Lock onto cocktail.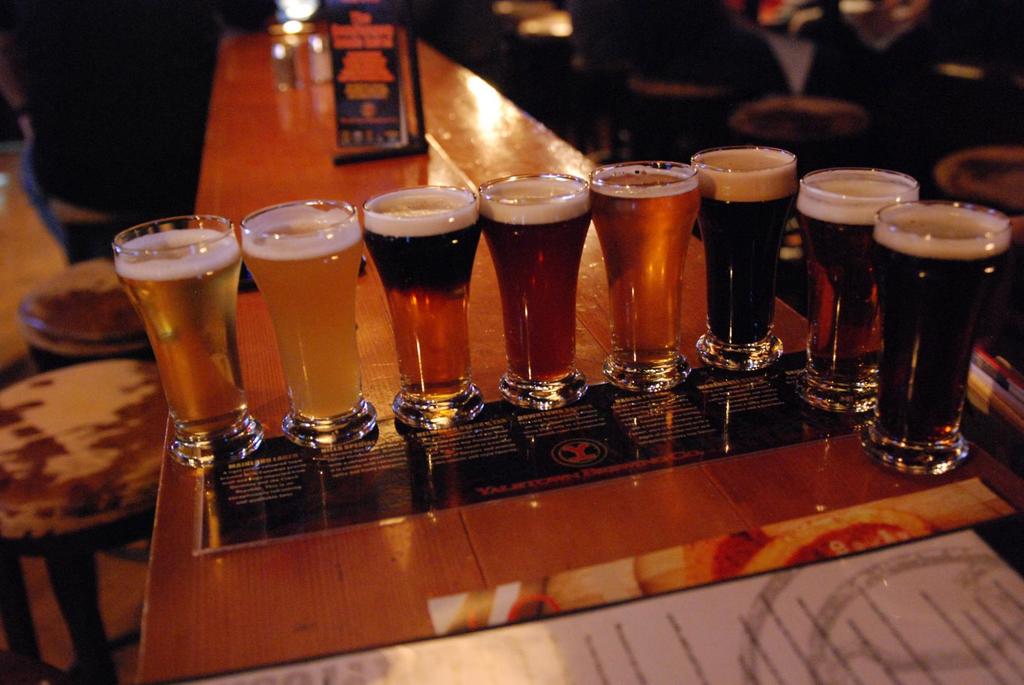
Locked: <region>232, 200, 383, 464</region>.
